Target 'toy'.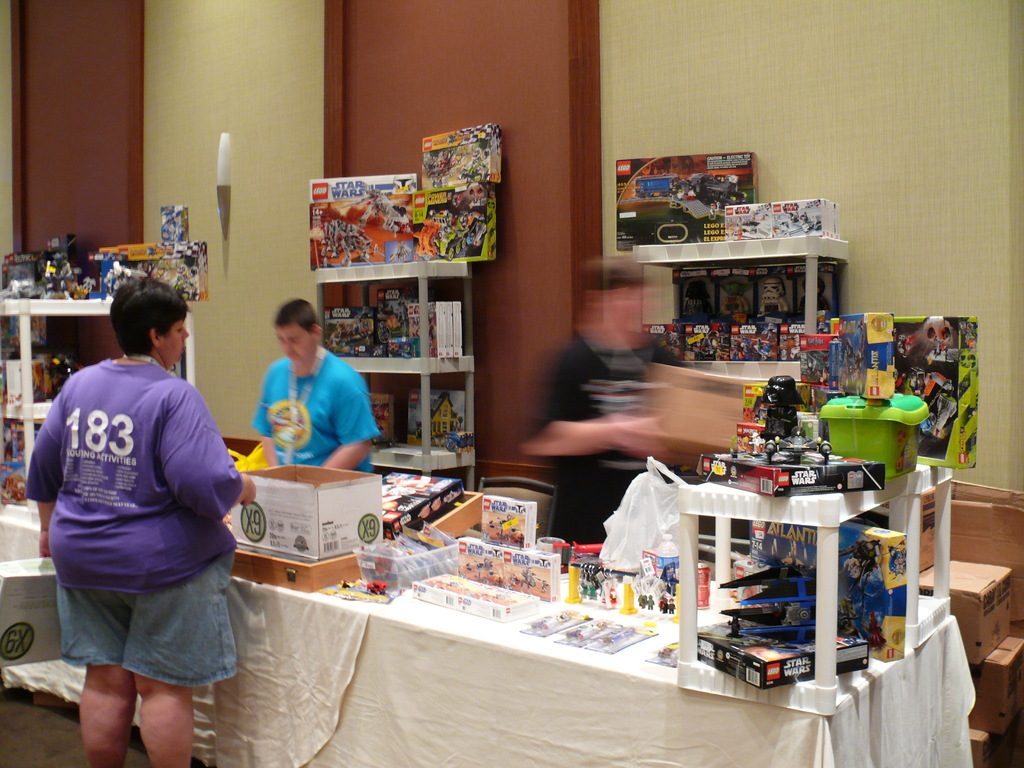
Target region: [470, 498, 538, 548].
